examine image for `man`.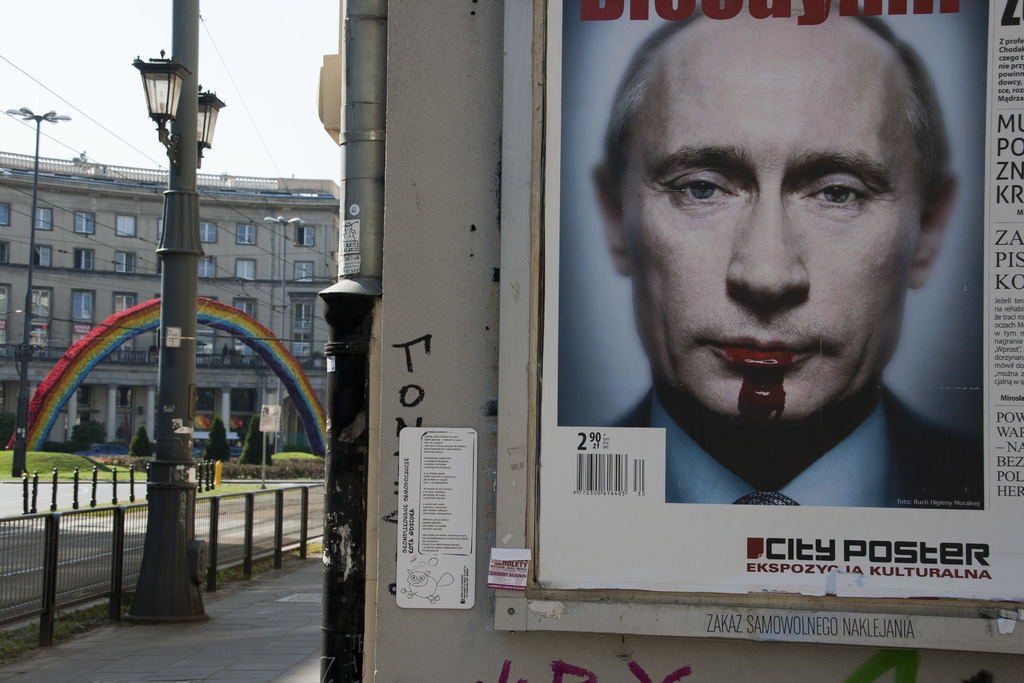
Examination result: region(572, 15, 988, 513).
